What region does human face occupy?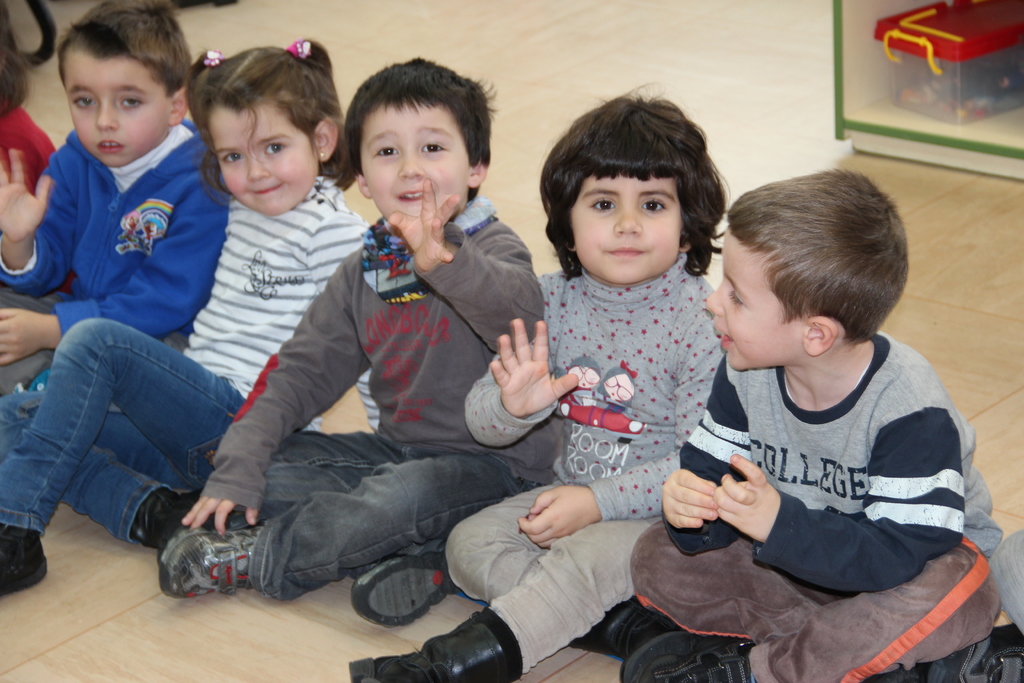
<bbox>710, 230, 803, 370</bbox>.
